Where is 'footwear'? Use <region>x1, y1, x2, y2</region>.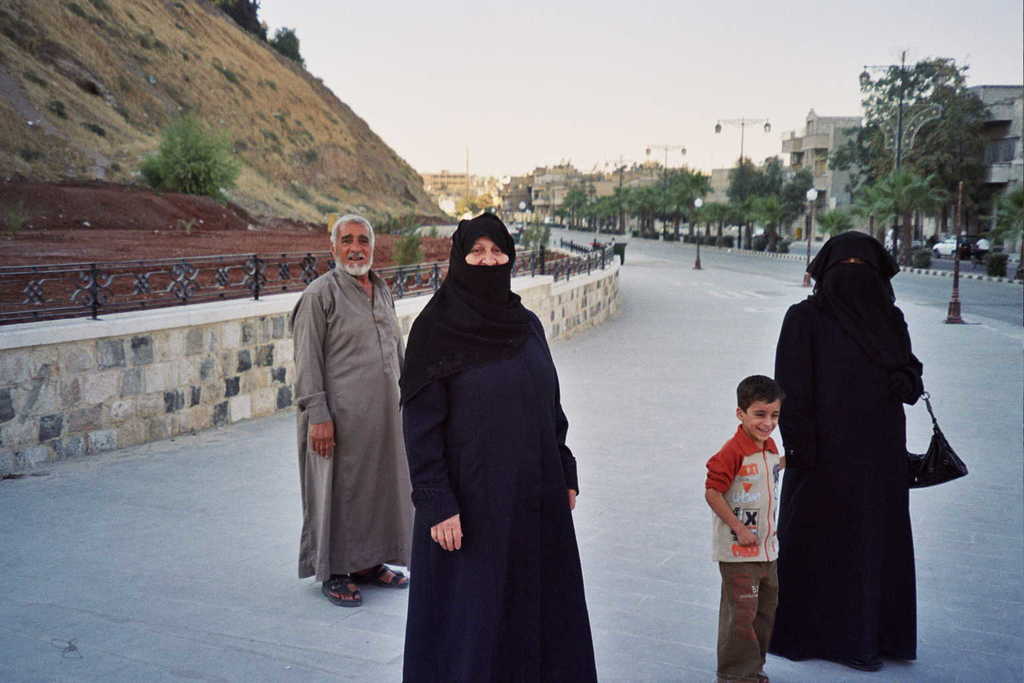
<region>351, 562, 409, 587</region>.
